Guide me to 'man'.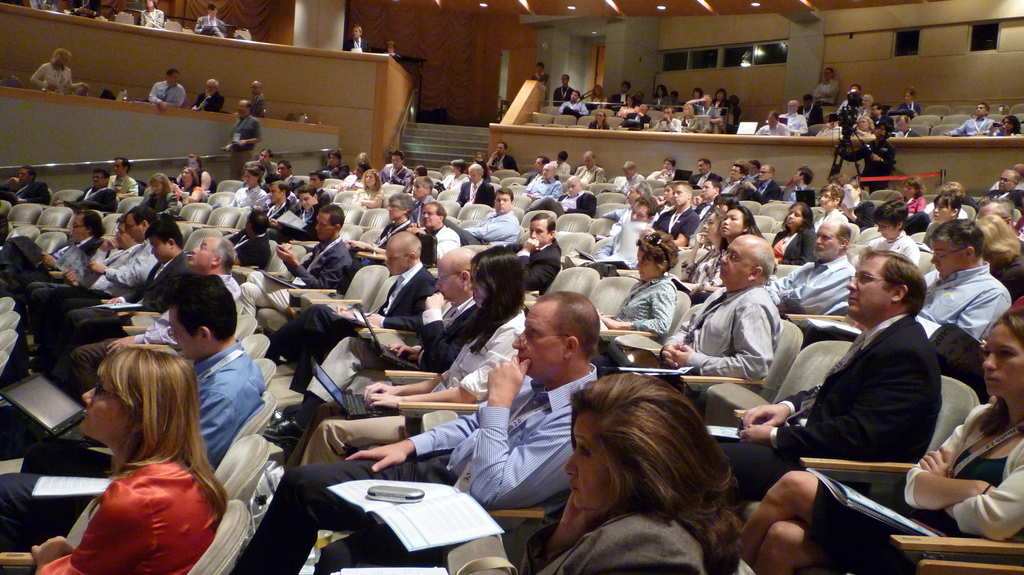
Guidance: Rect(223, 100, 262, 178).
